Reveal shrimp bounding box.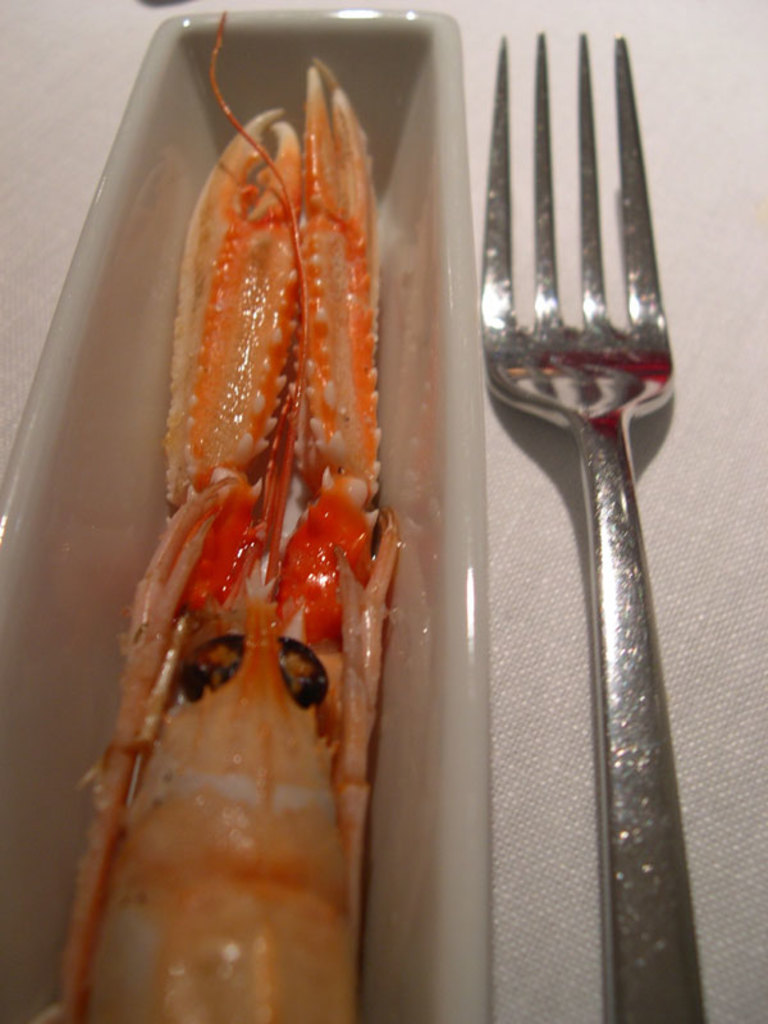
Revealed: {"left": 36, "top": 5, "right": 404, "bottom": 1023}.
